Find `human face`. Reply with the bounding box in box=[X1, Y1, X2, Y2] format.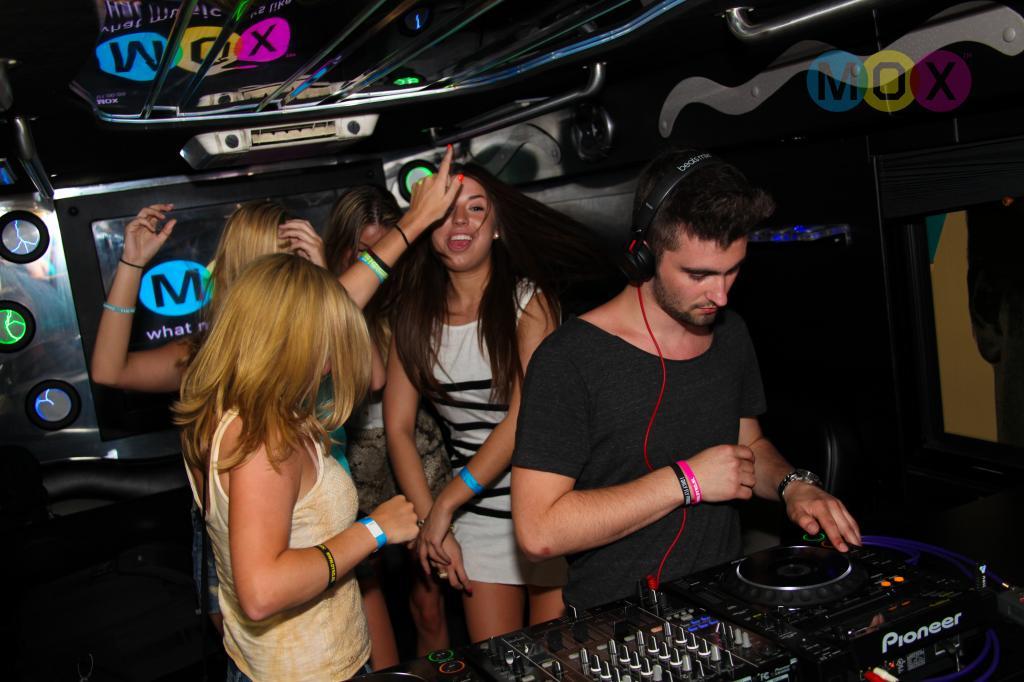
box=[437, 184, 502, 273].
